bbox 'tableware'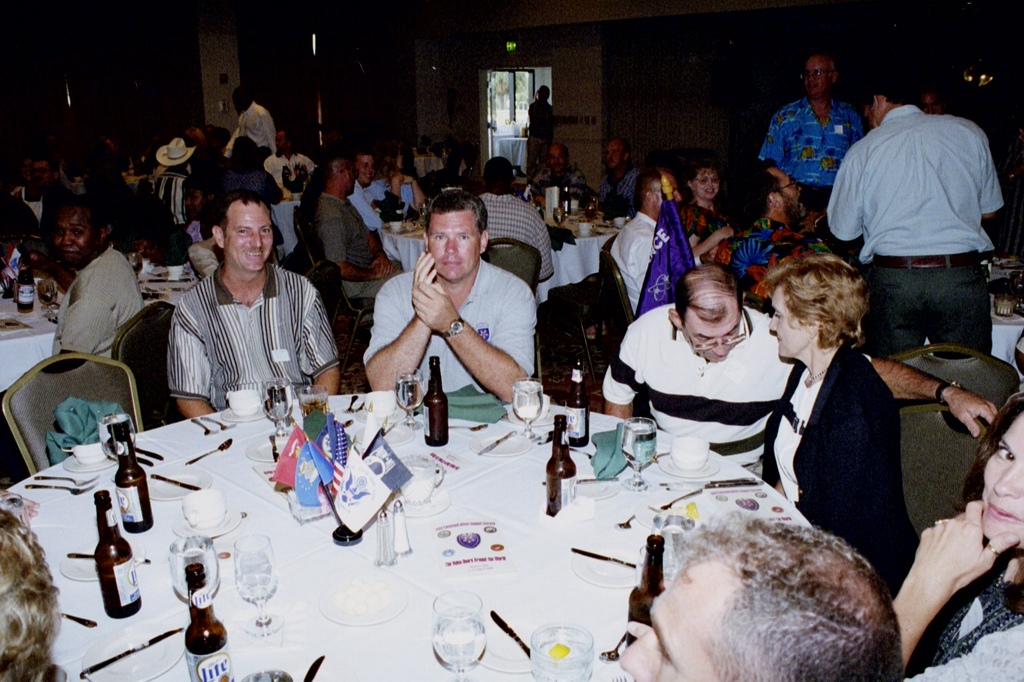
BBox(59, 543, 137, 585)
